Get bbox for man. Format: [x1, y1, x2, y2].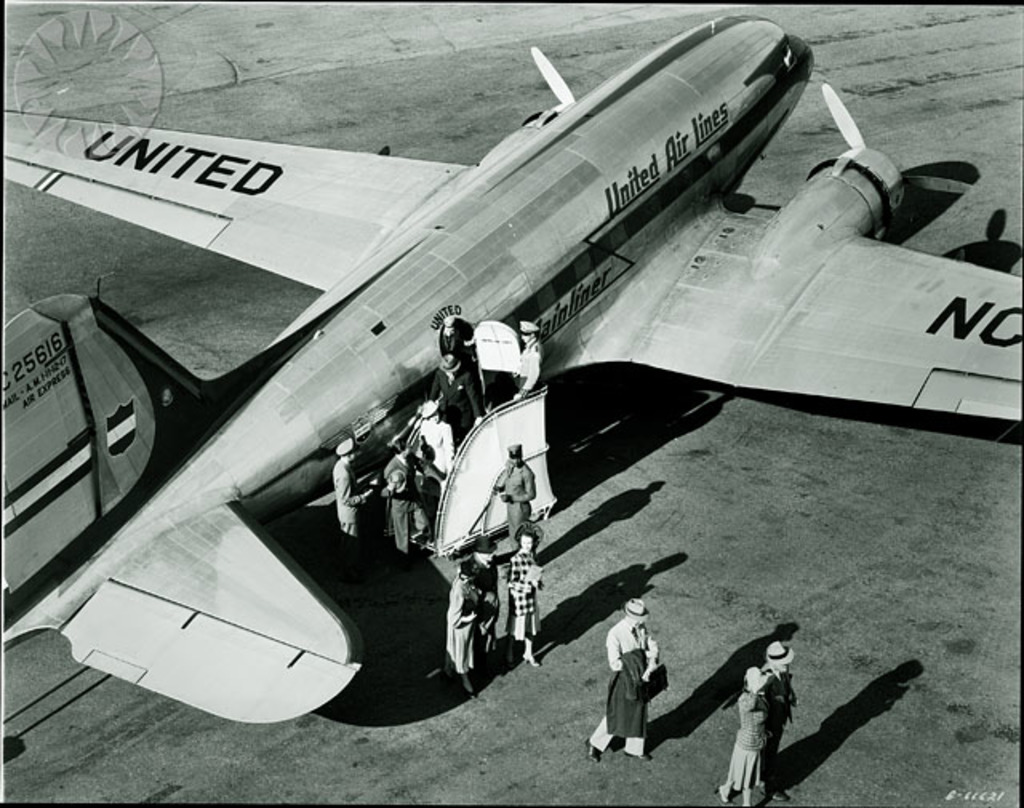
[429, 349, 485, 440].
